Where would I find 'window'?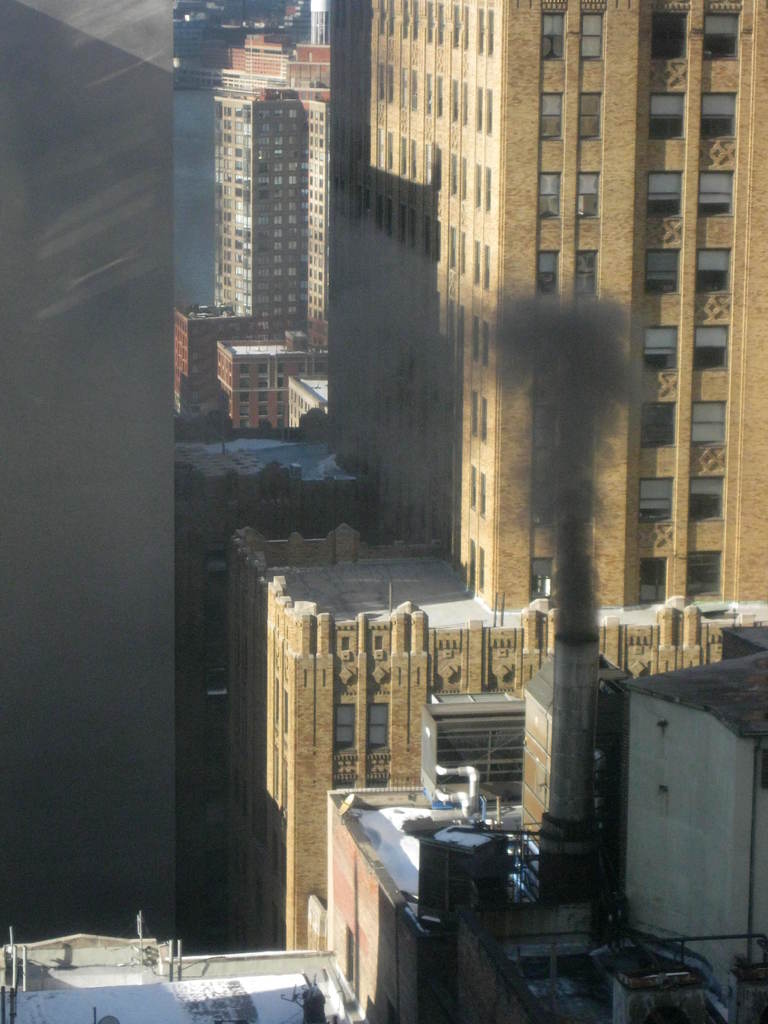
At (647,12,682,54).
